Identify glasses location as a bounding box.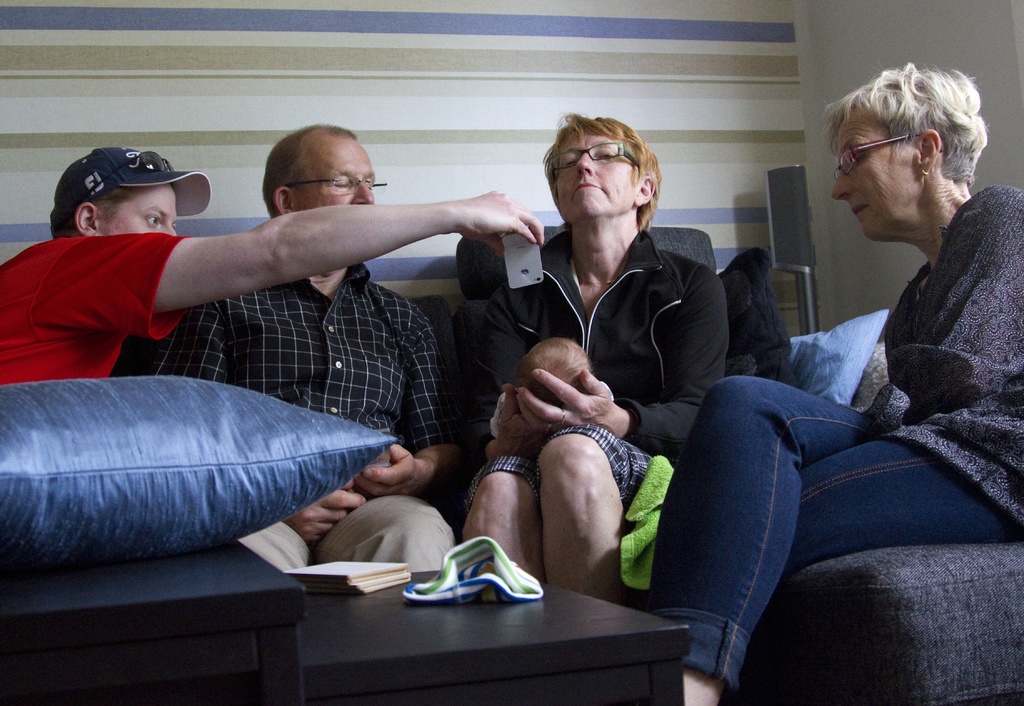
<bbox>81, 150, 175, 202</bbox>.
